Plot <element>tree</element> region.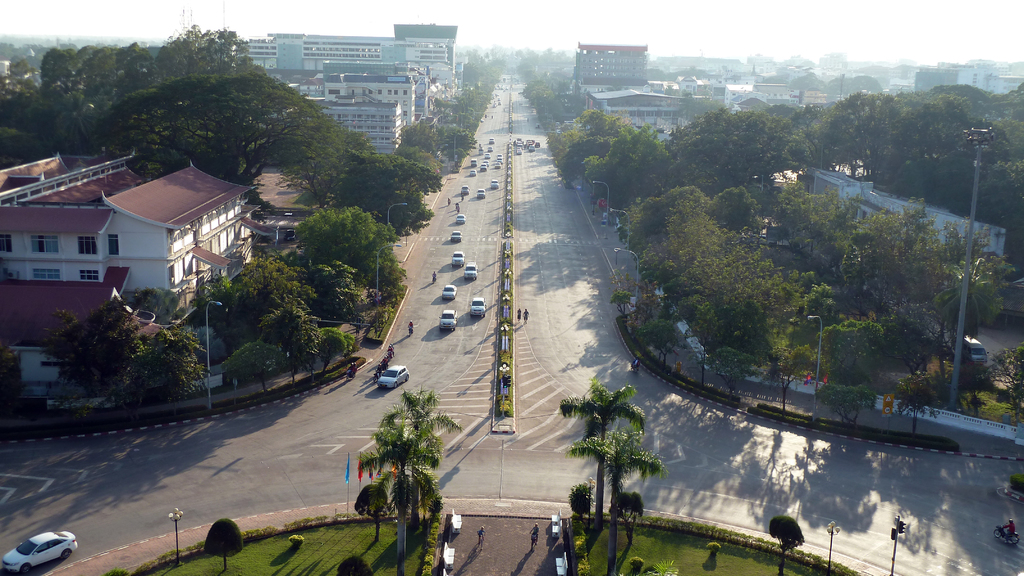
Plotted at (left=564, top=477, right=601, bottom=529).
